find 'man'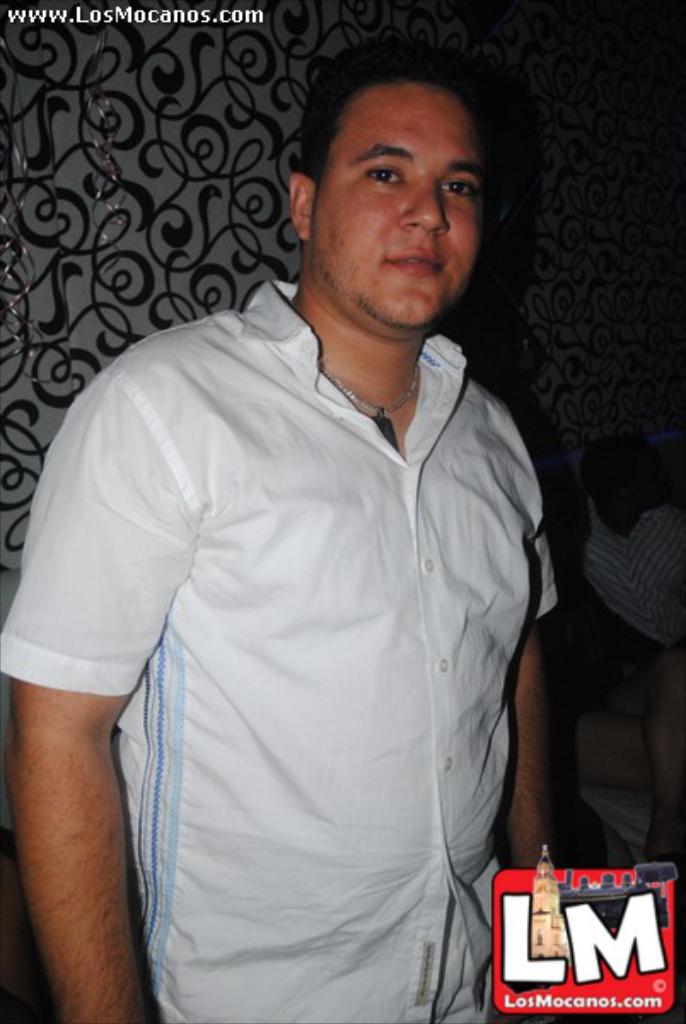
<box>43,39,587,993</box>
